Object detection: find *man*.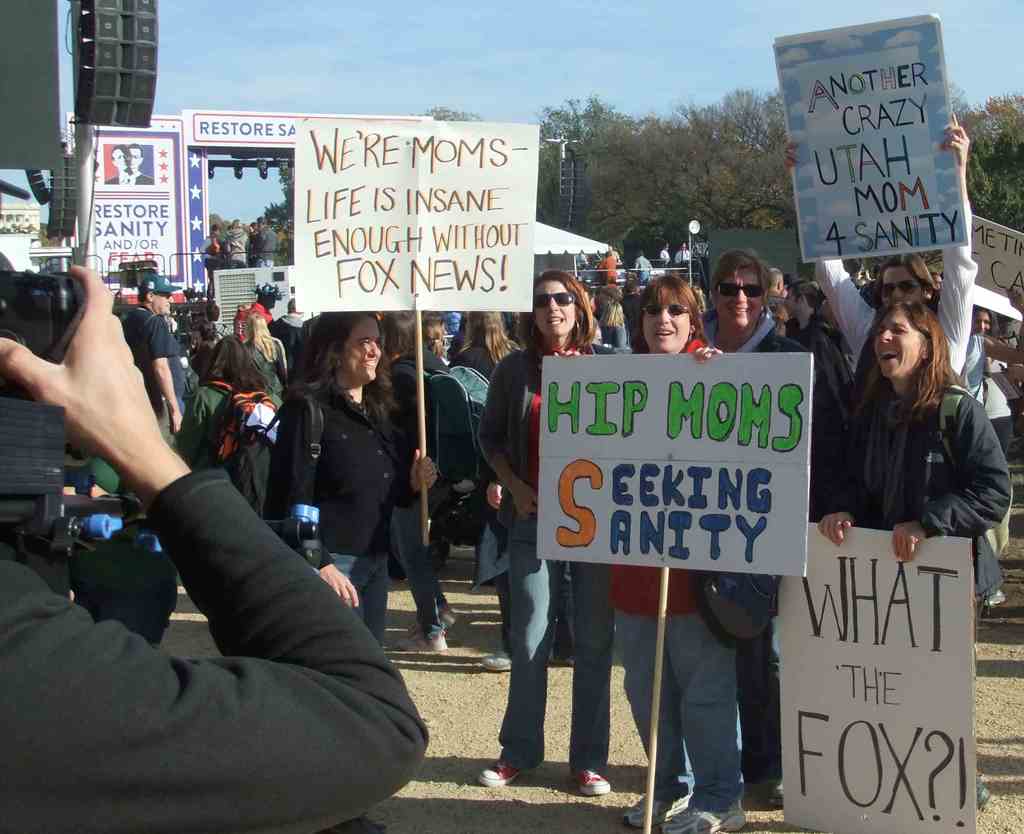
[left=118, top=273, right=193, bottom=455].
